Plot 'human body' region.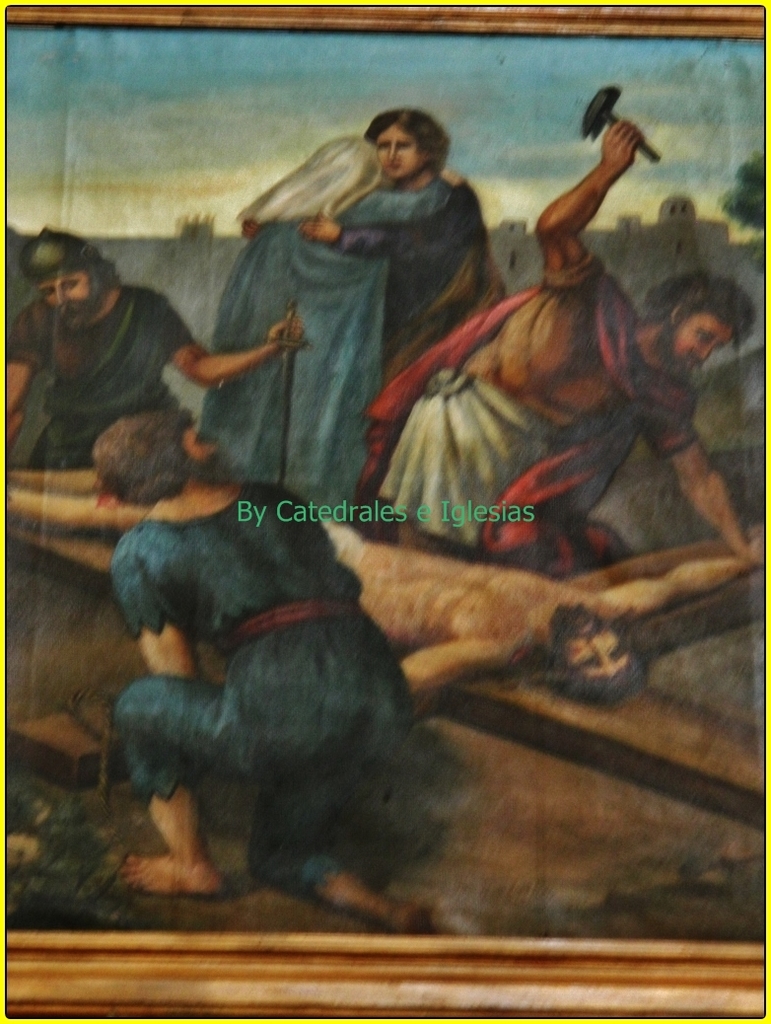
Plotted at region(0, 448, 770, 722).
